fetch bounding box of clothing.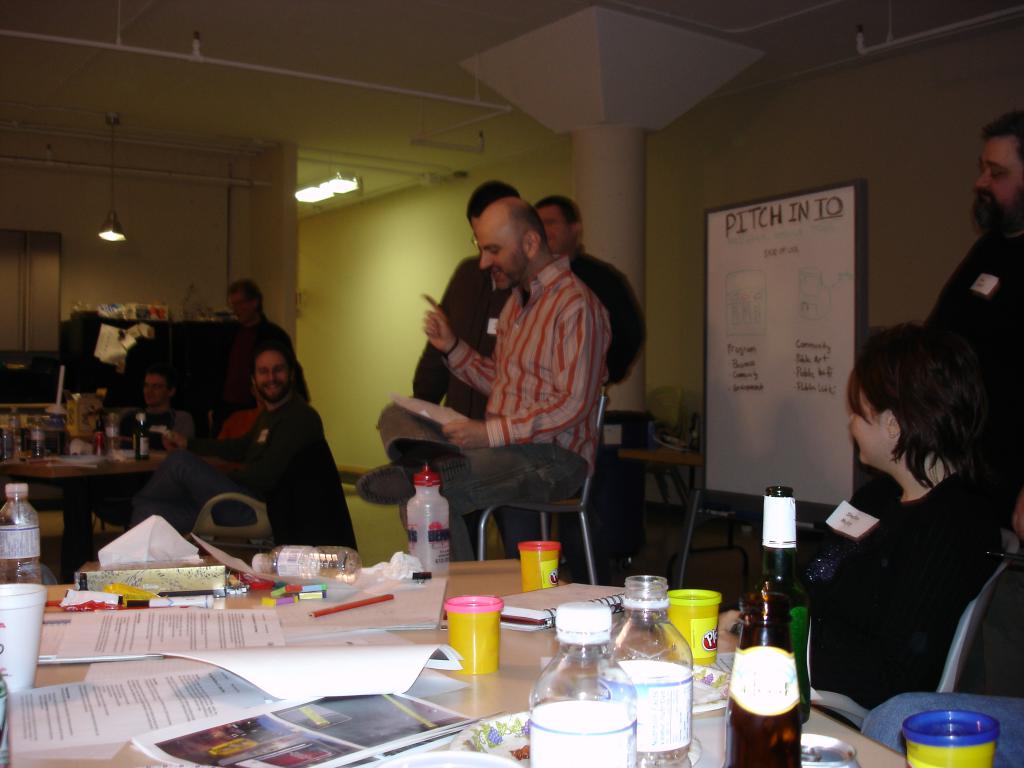
Bbox: rect(408, 246, 519, 556).
